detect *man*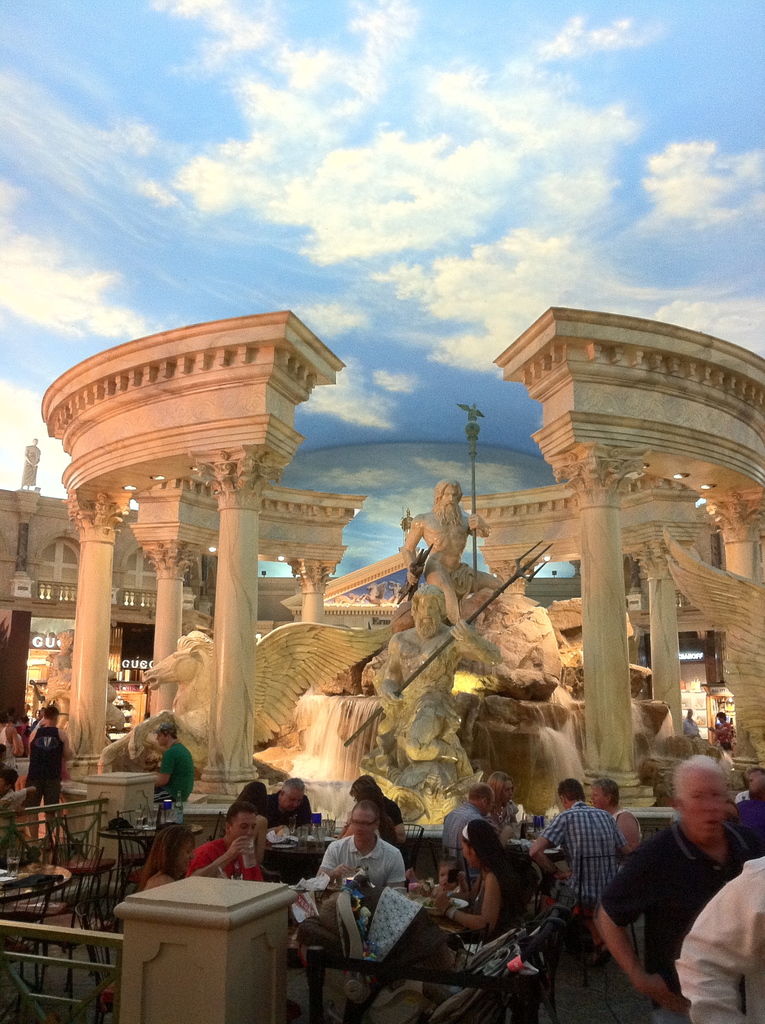
523 778 625 944
